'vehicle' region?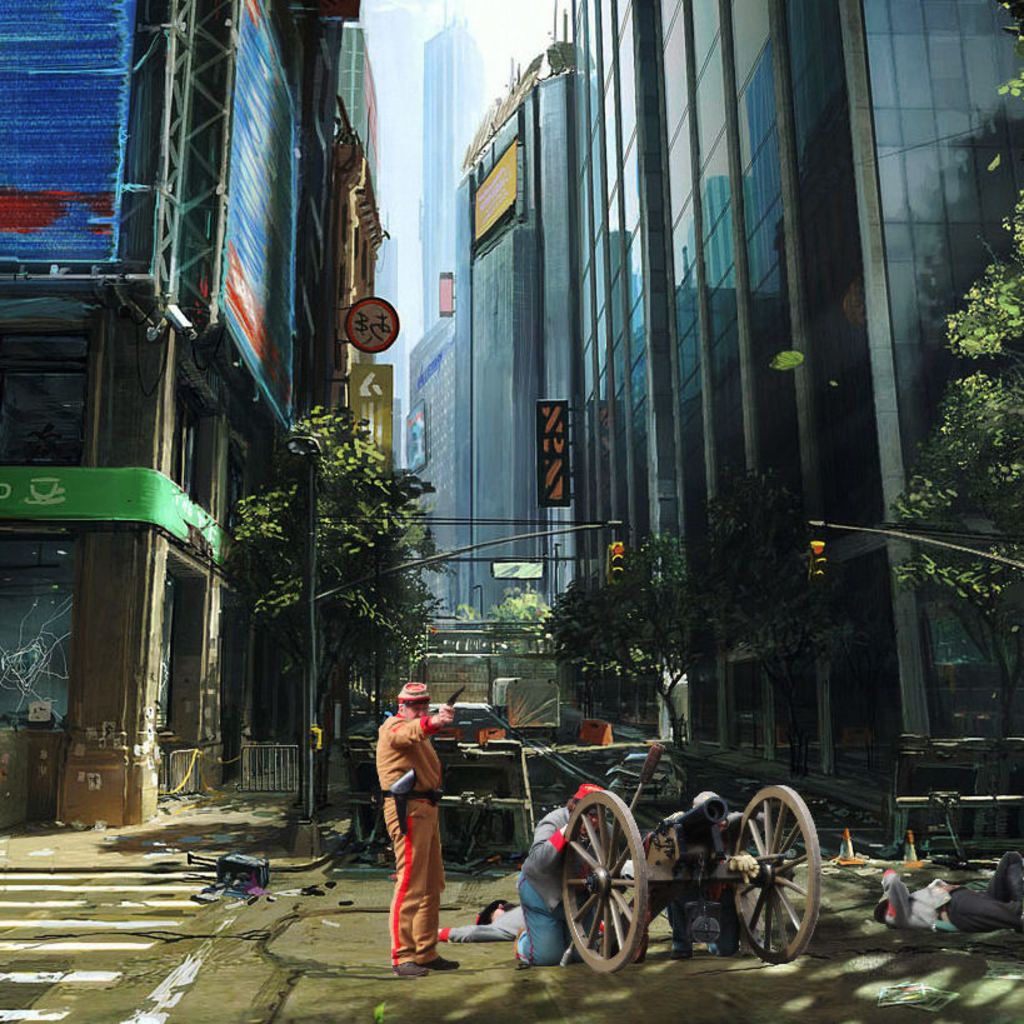
rect(560, 728, 830, 966)
